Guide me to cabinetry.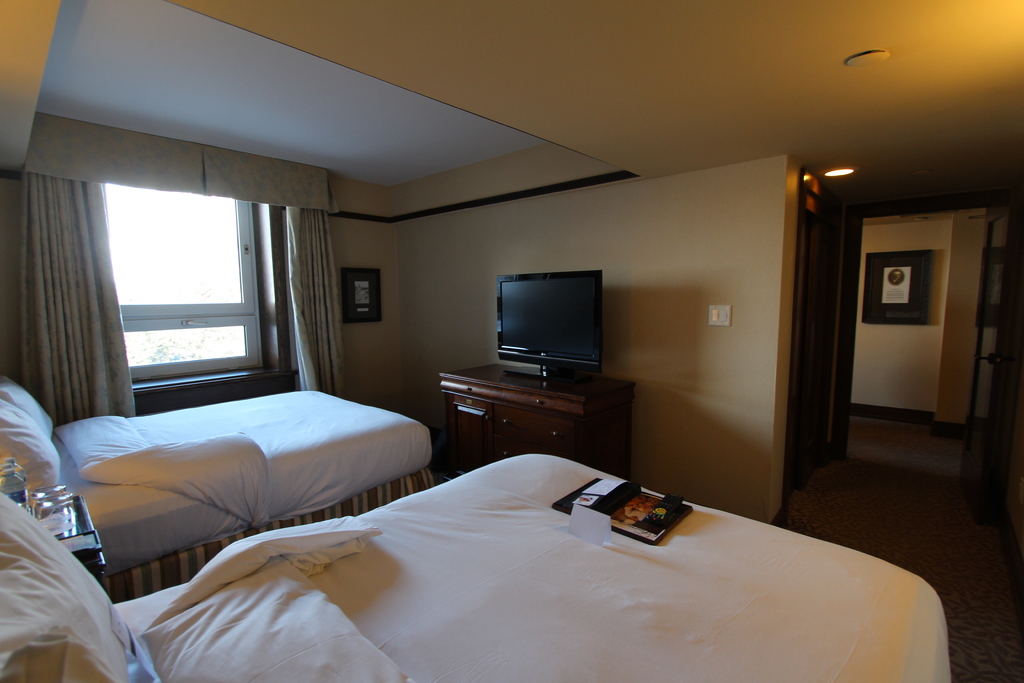
Guidance: 436:382:503:402.
